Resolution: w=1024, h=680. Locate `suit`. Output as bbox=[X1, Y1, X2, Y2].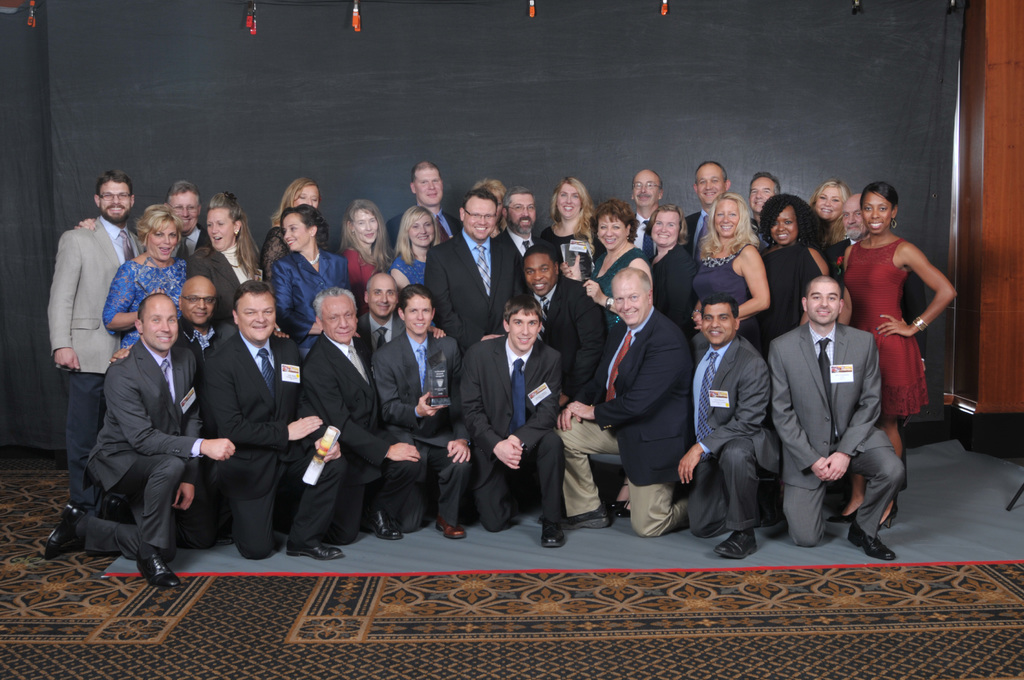
bbox=[356, 312, 435, 362].
